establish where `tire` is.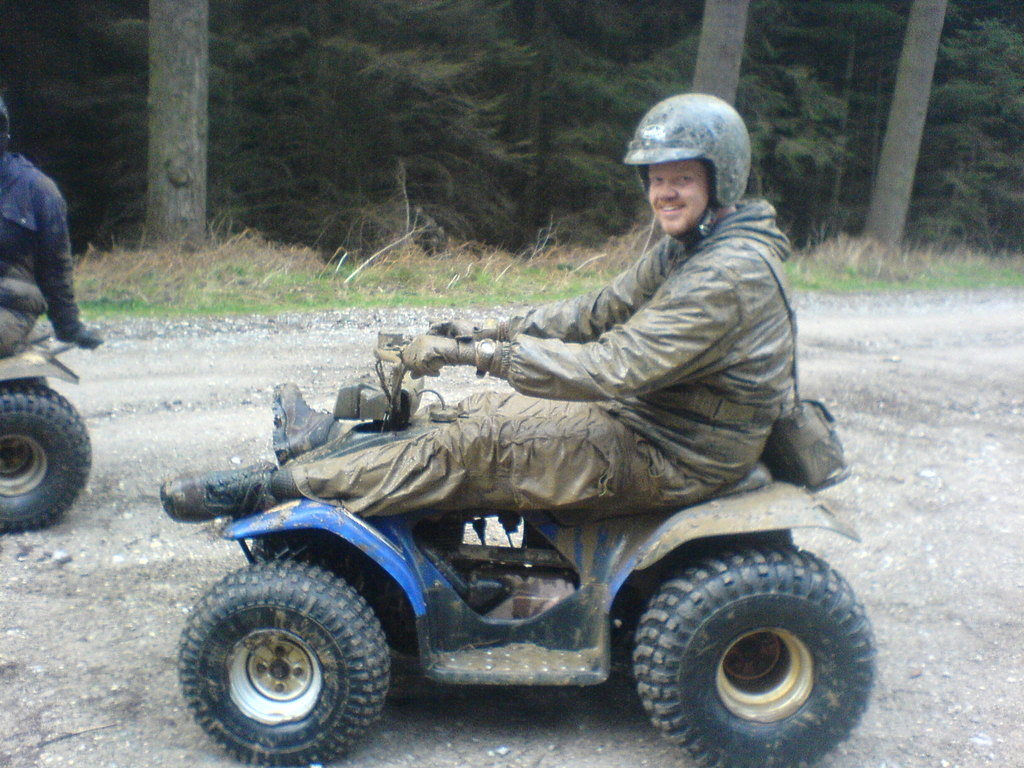
Established at 174 557 394 767.
